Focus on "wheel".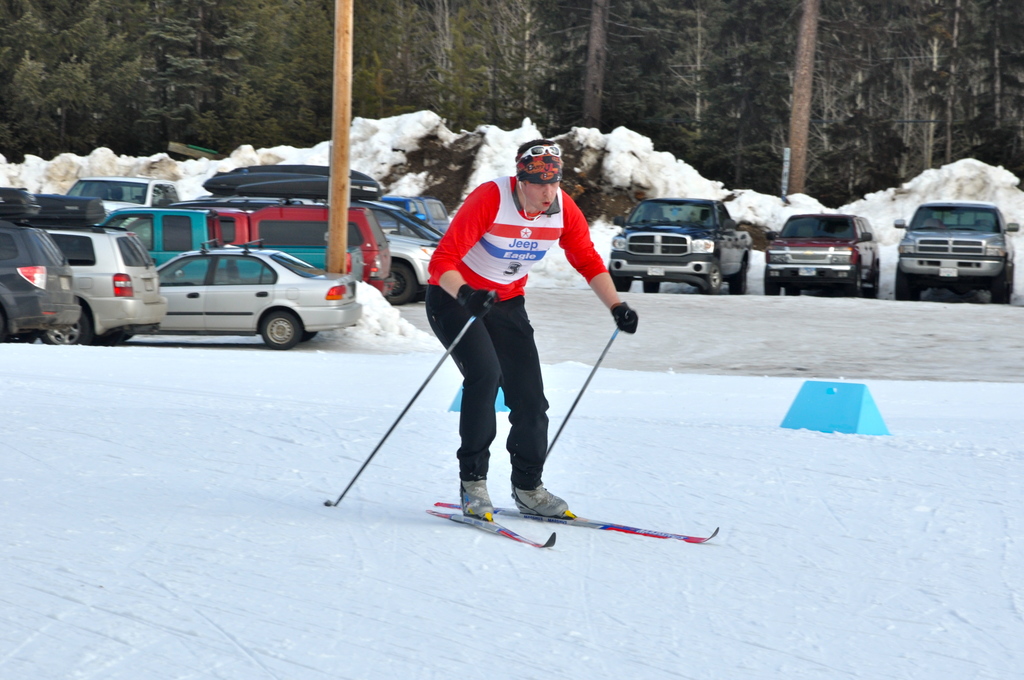
Focused at (x1=387, y1=260, x2=414, y2=306).
